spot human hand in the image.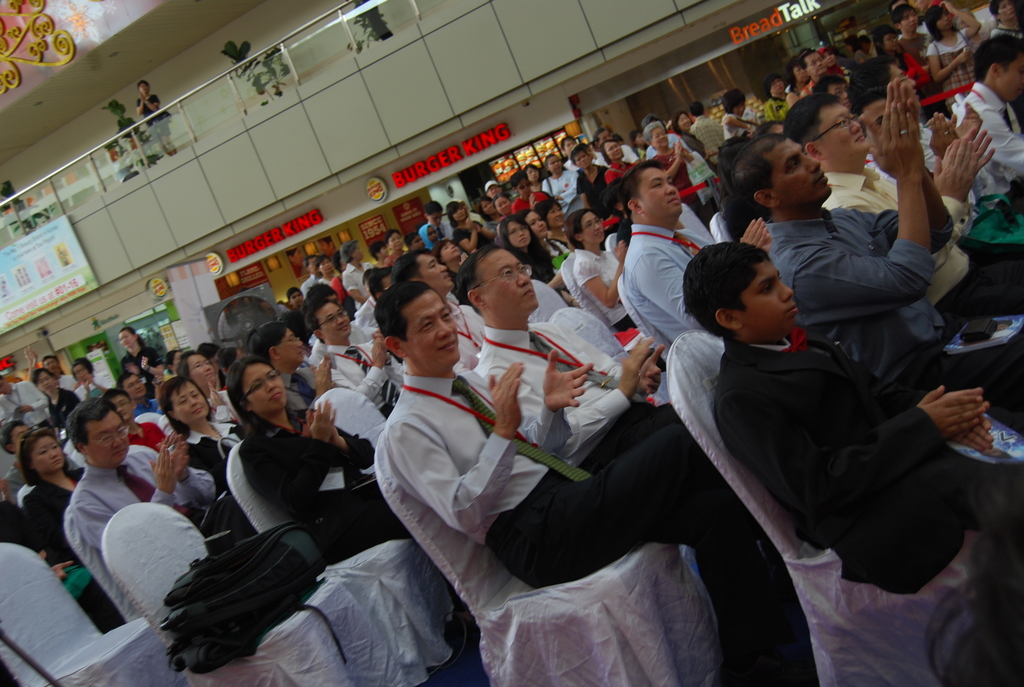
human hand found at l=947, t=418, r=996, b=455.
